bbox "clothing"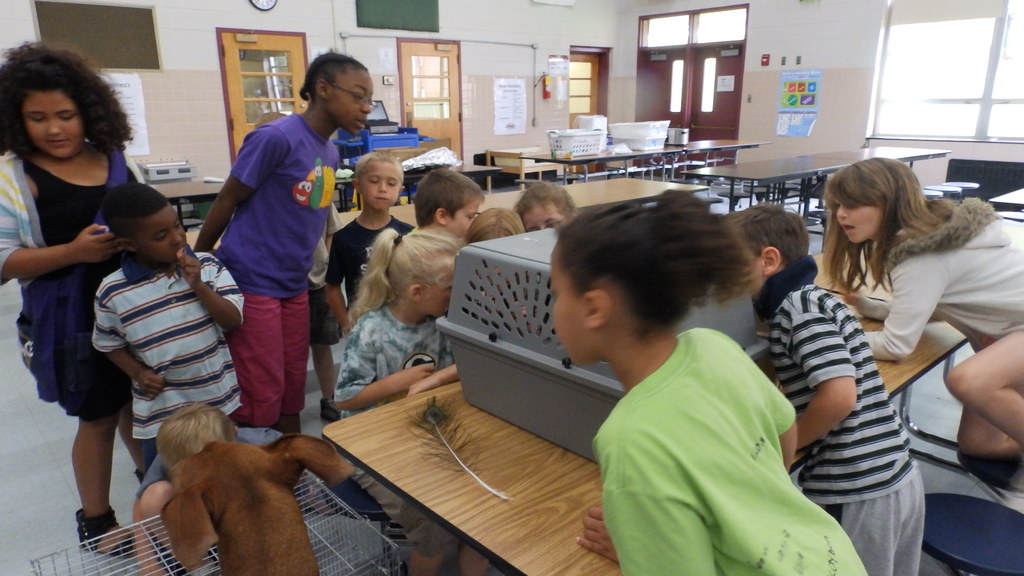
region(595, 328, 871, 575)
